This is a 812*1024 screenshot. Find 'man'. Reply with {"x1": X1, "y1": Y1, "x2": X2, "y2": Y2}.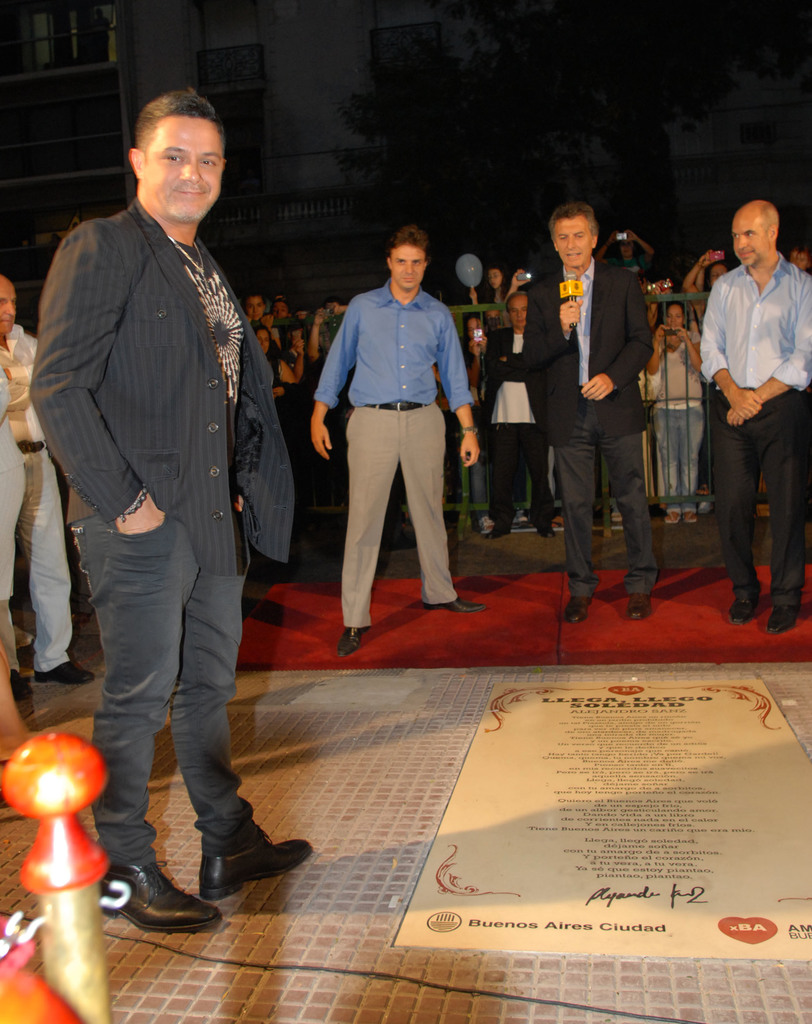
{"x1": 700, "y1": 200, "x2": 811, "y2": 634}.
